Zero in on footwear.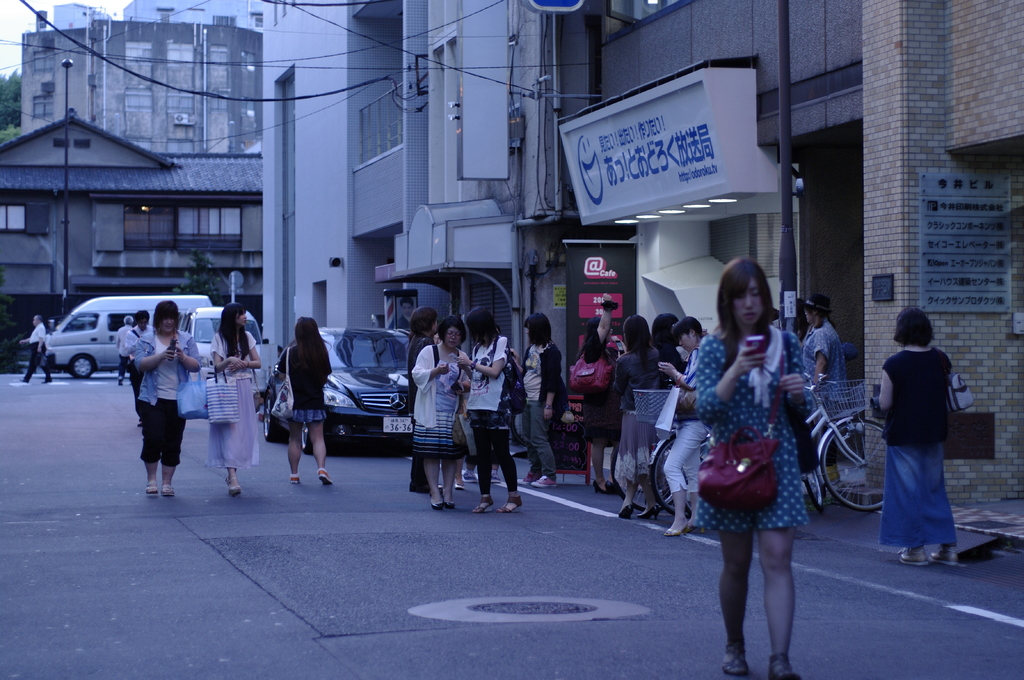
Zeroed in: 925/542/956/565.
